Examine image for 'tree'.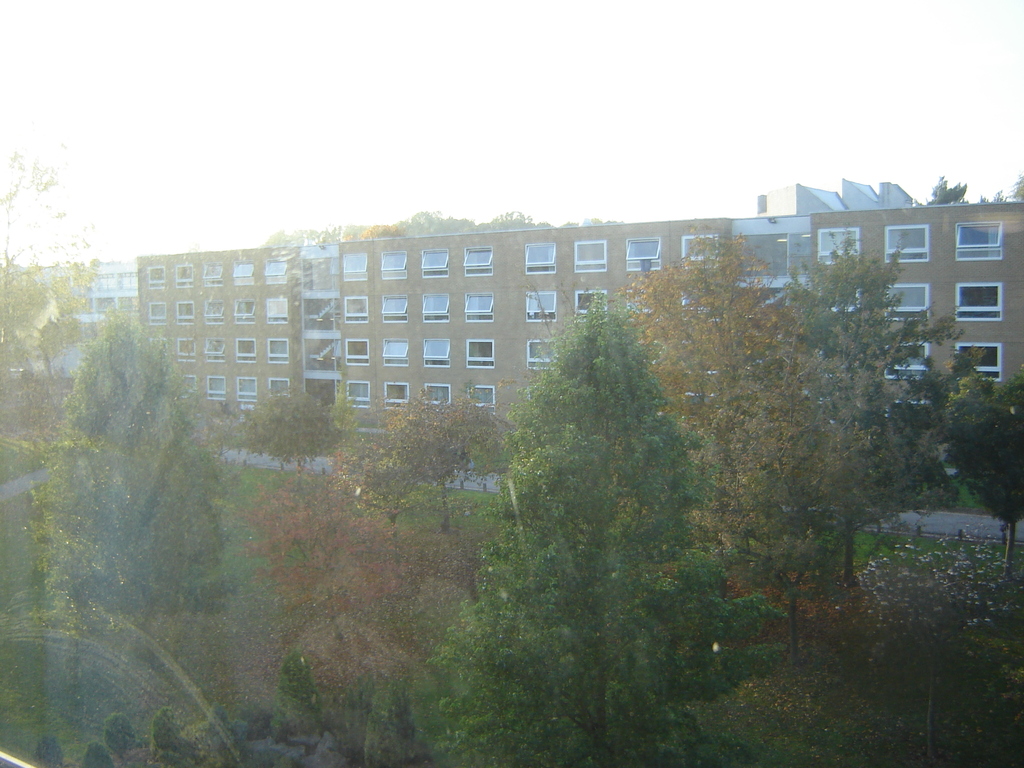
Examination result: [0, 140, 106, 399].
